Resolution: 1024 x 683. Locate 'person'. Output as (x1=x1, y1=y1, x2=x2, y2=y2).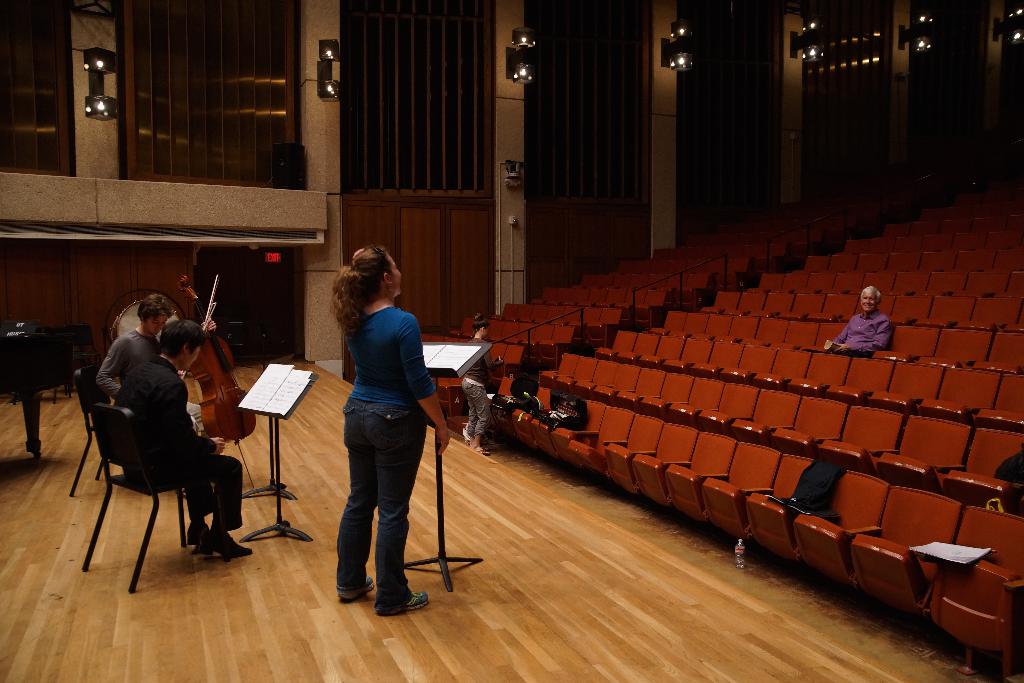
(x1=120, y1=319, x2=254, y2=563).
